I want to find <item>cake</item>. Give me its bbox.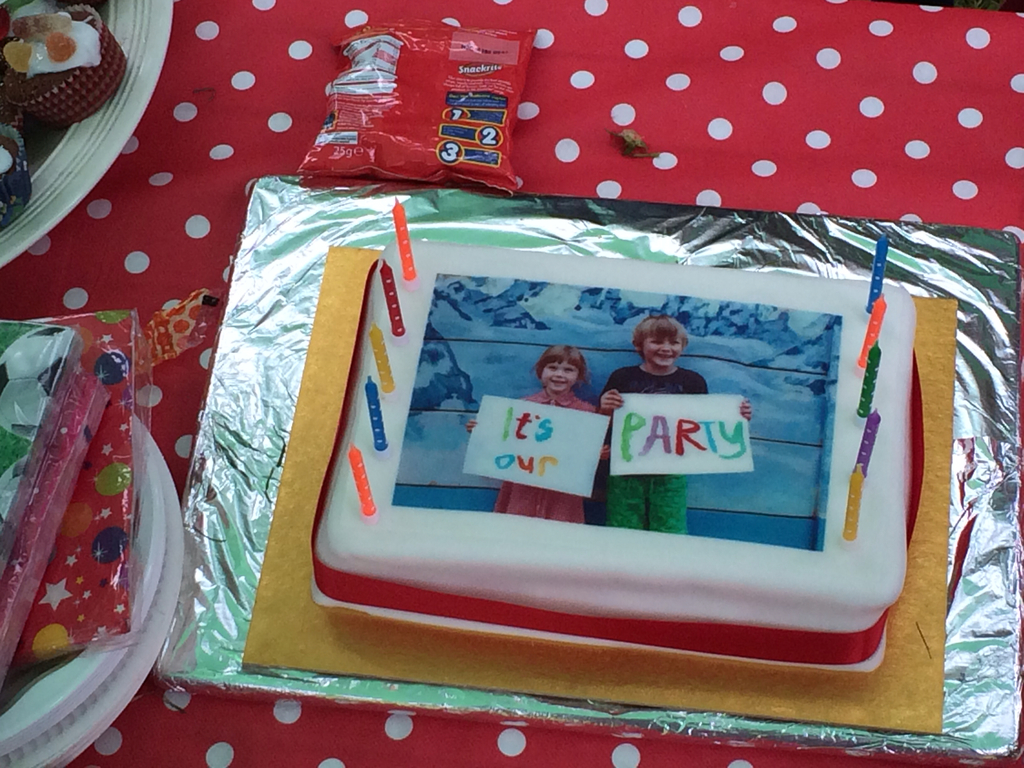
Rect(313, 241, 920, 662).
